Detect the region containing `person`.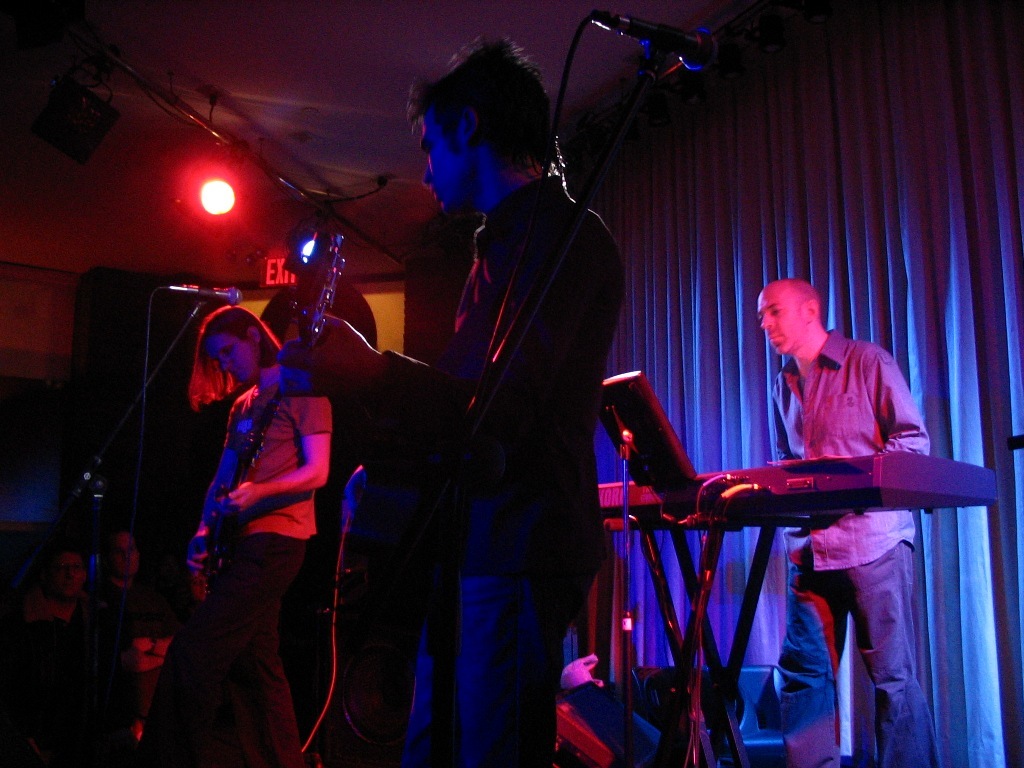
detection(704, 236, 958, 723).
